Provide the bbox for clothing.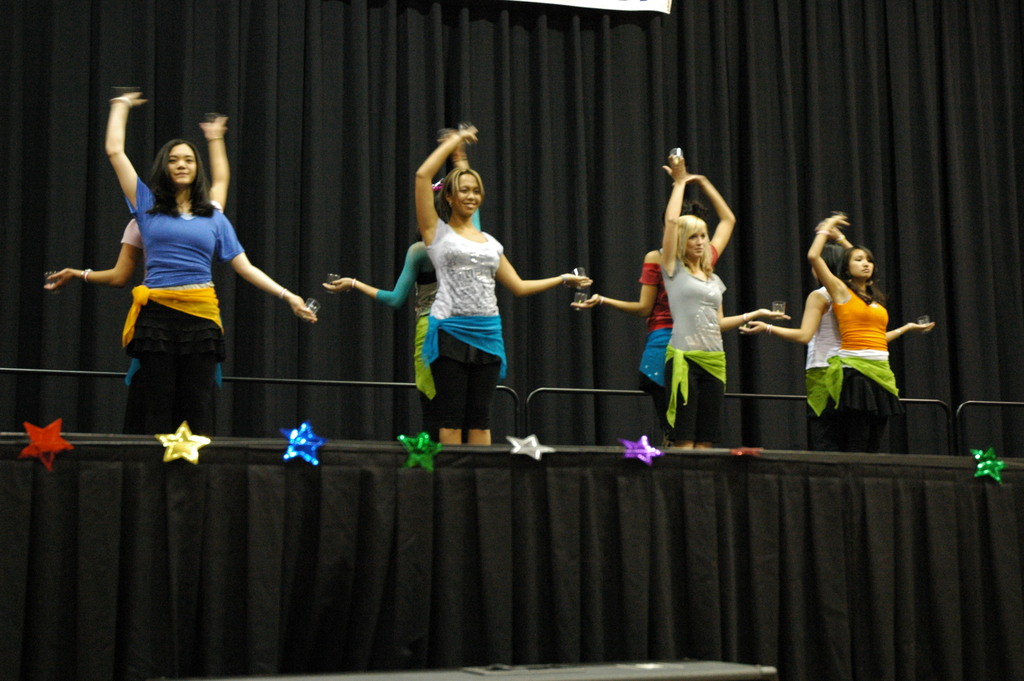
<box>841,371,895,450</box>.
